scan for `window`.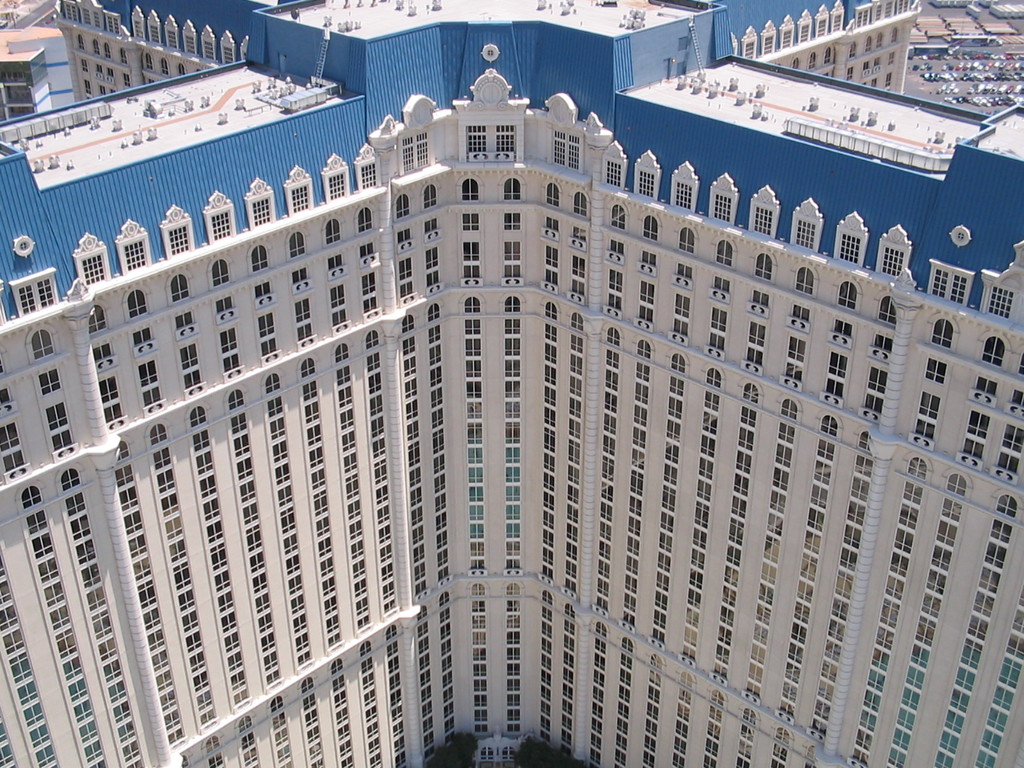
Scan result: [303,447,324,474].
